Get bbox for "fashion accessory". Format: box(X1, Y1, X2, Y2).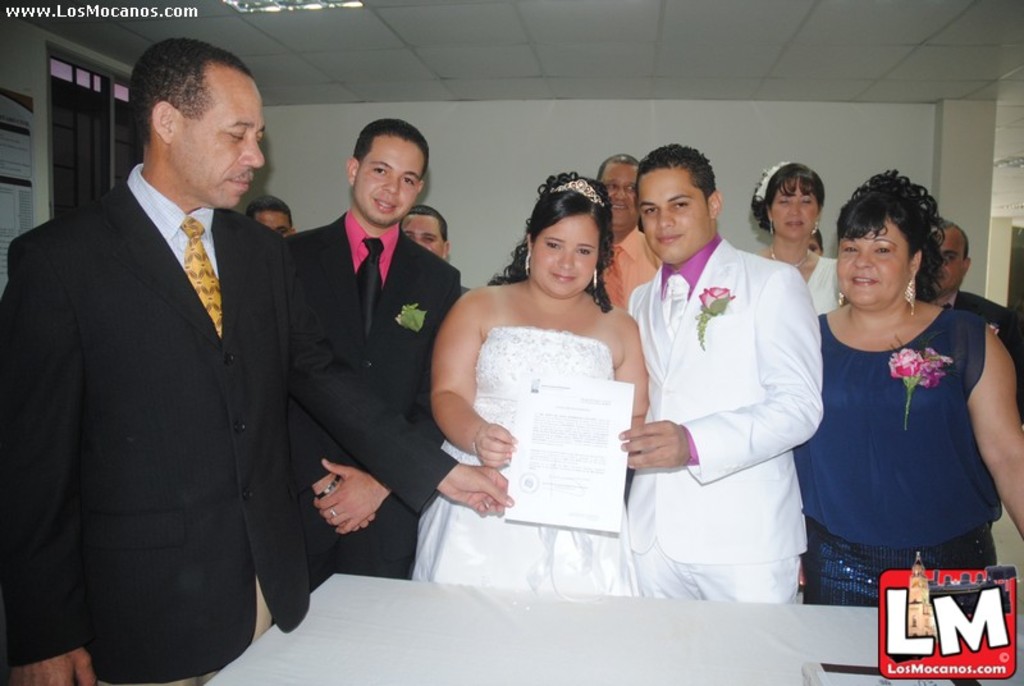
box(835, 287, 846, 307).
